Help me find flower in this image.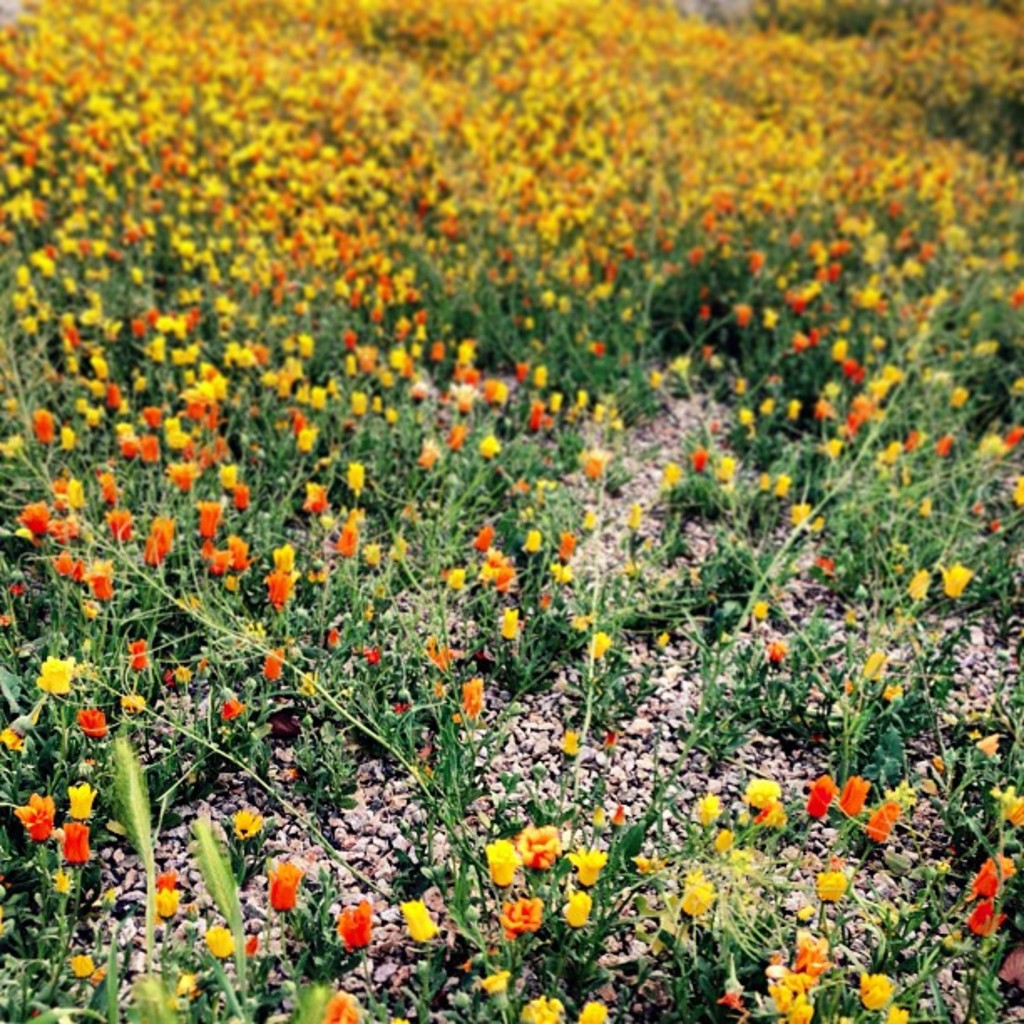
Found it: bbox(124, 632, 152, 678).
